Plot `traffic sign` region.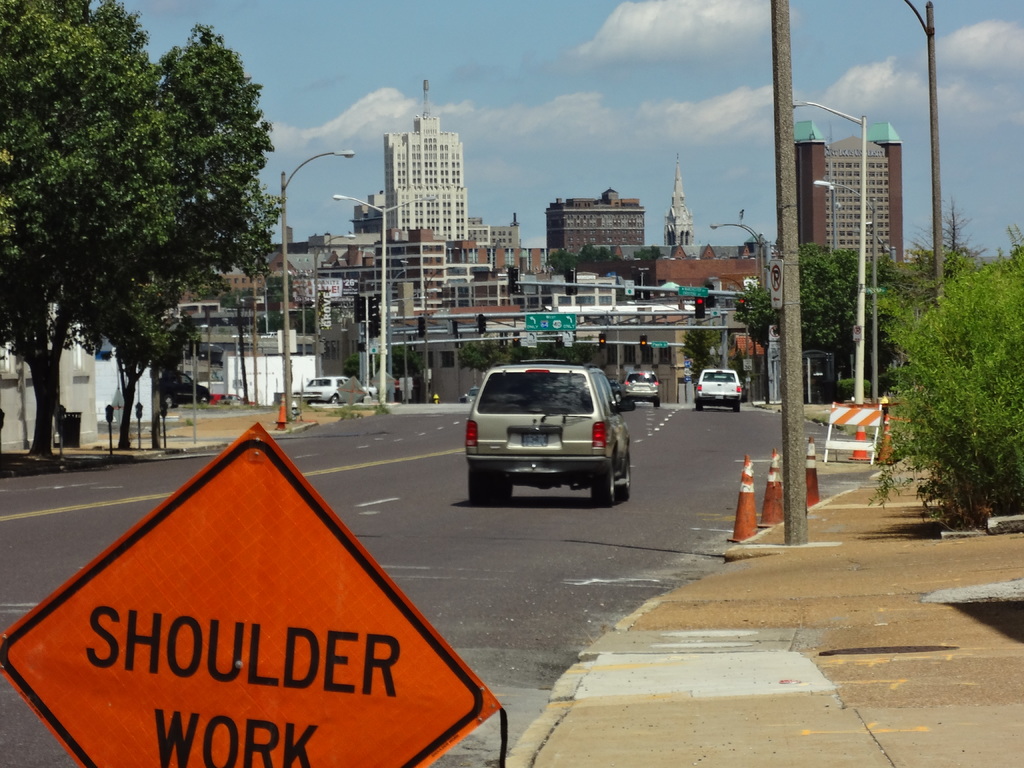
Plotted at box=[767, 259, 784, 308].
